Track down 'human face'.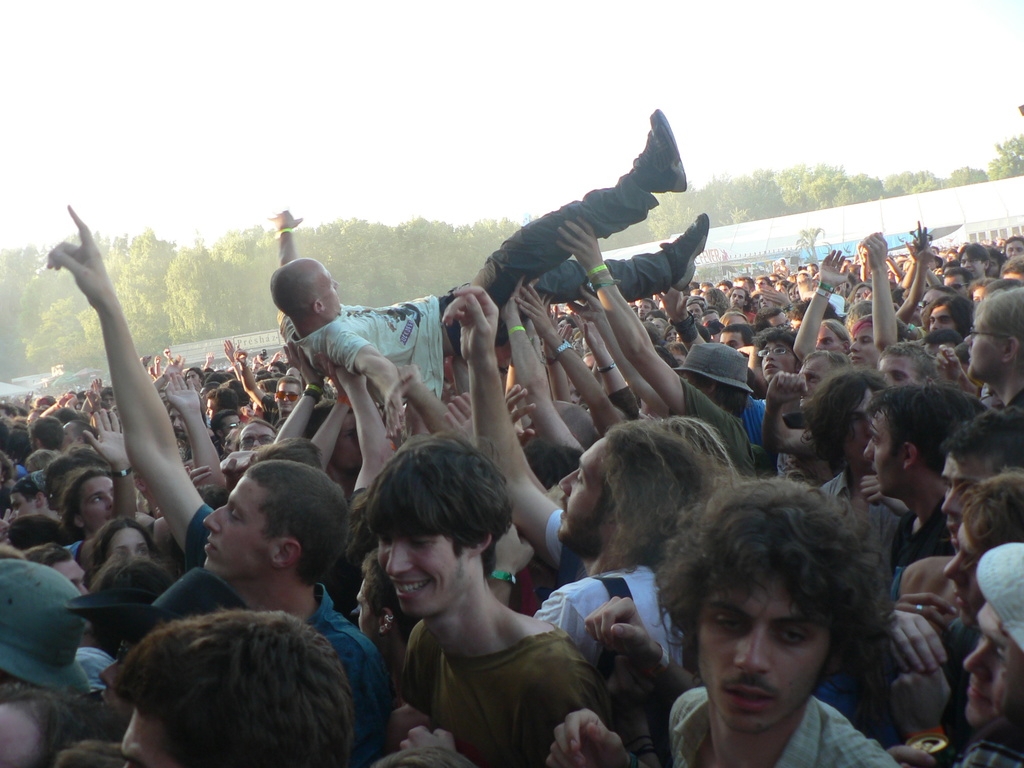
Tracked to pyautogui.locateOnScreen(321, 261, 339, 318).
